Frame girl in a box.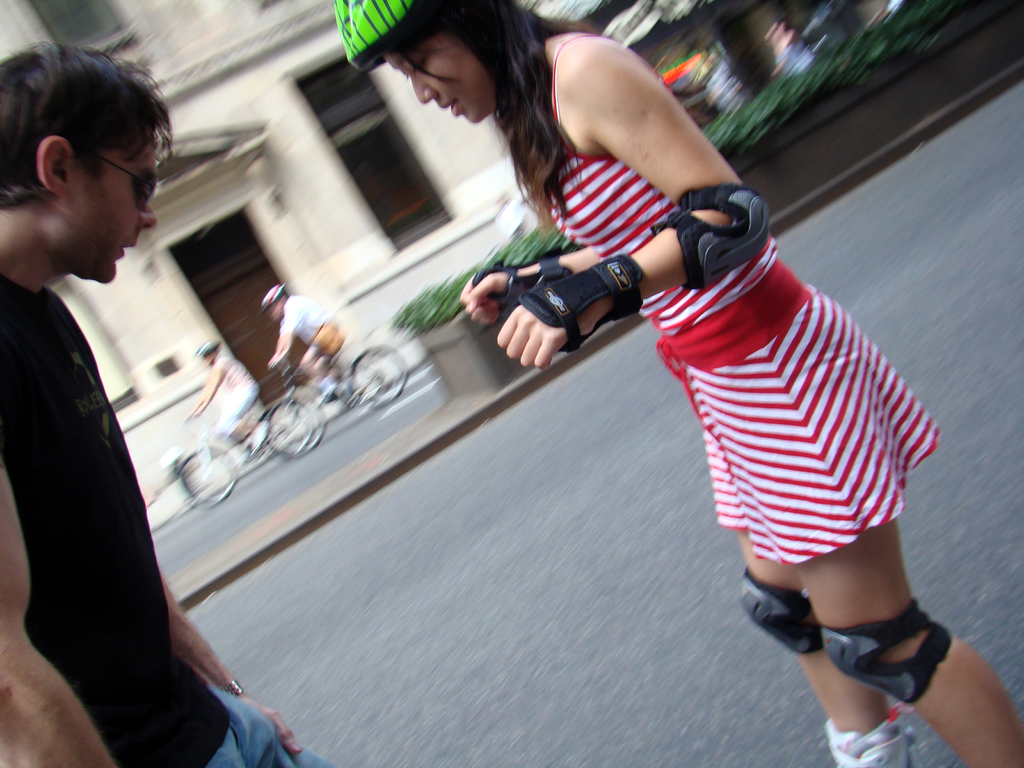
333, 0, 1023, 767.
